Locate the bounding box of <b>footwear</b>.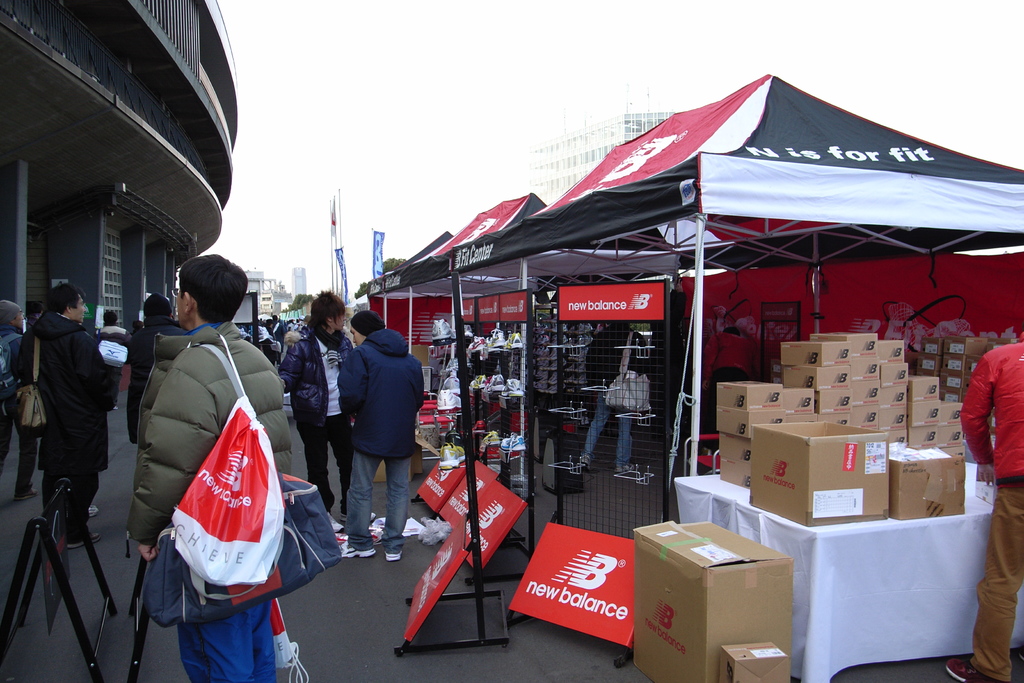
Bounding box: [left=327, top=512, right=344, bottom=533].
